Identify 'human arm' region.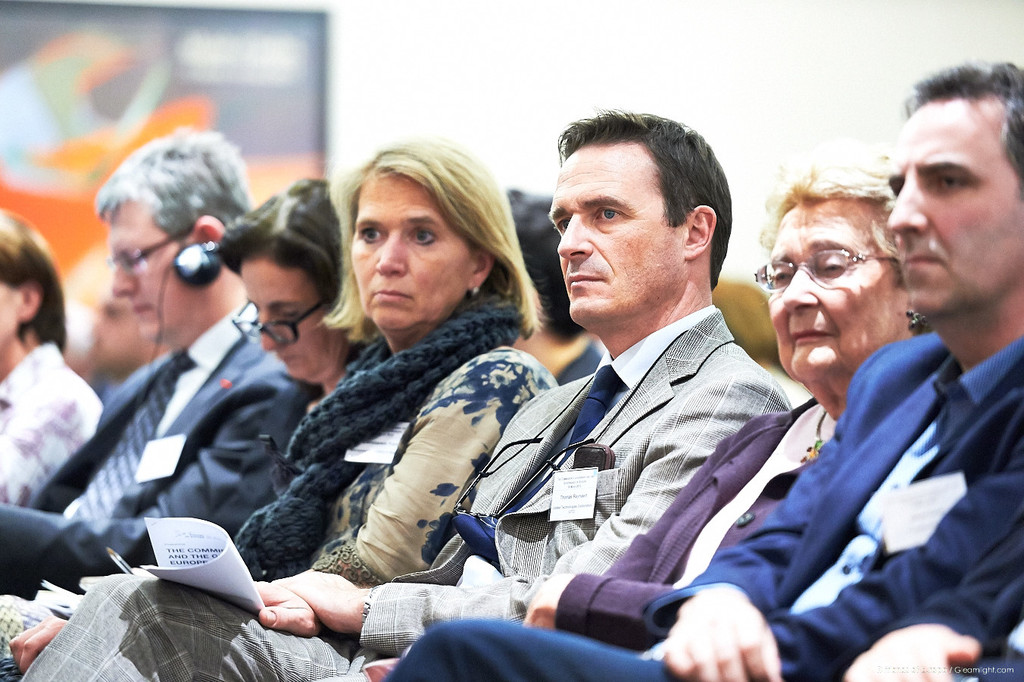
Region: [841, 507, 1023, 681].
